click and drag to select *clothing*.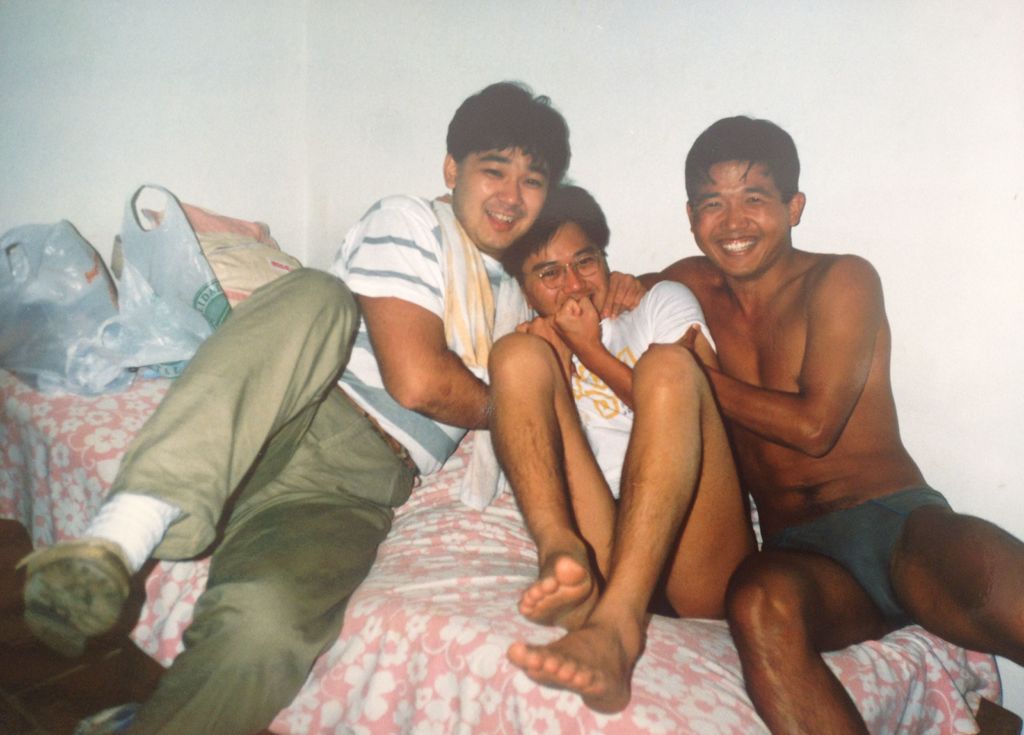
Selection: [x1=108, y1=195, x2=540, y2=734].
